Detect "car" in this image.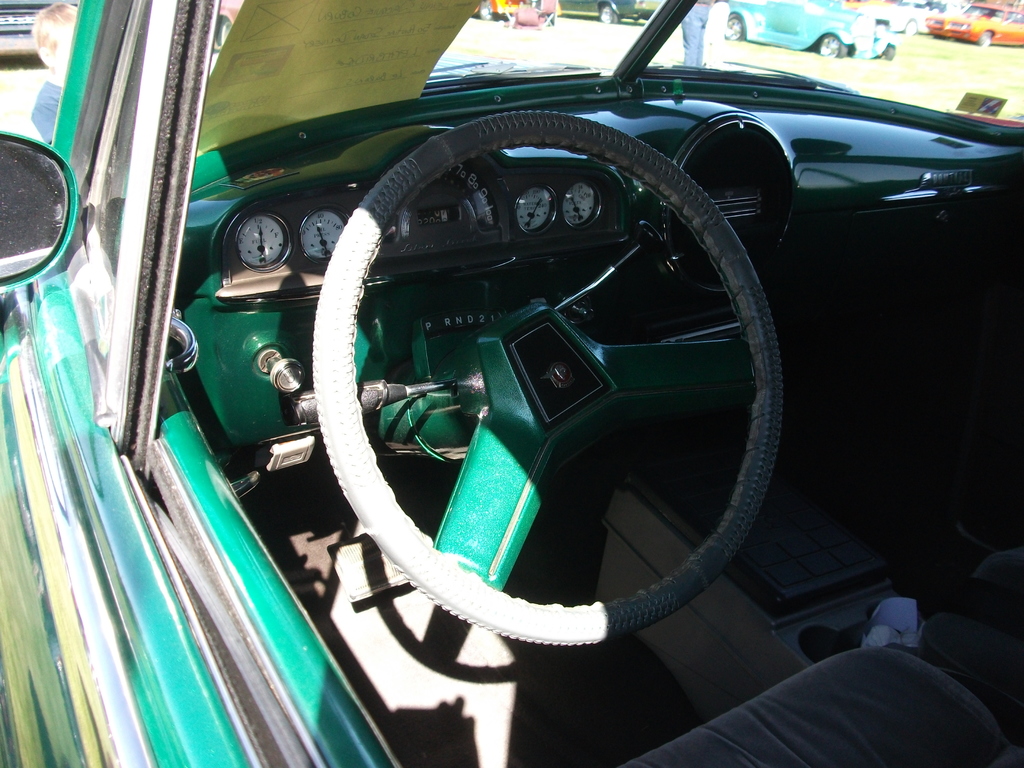
Detection: 927 1 1023 47.
